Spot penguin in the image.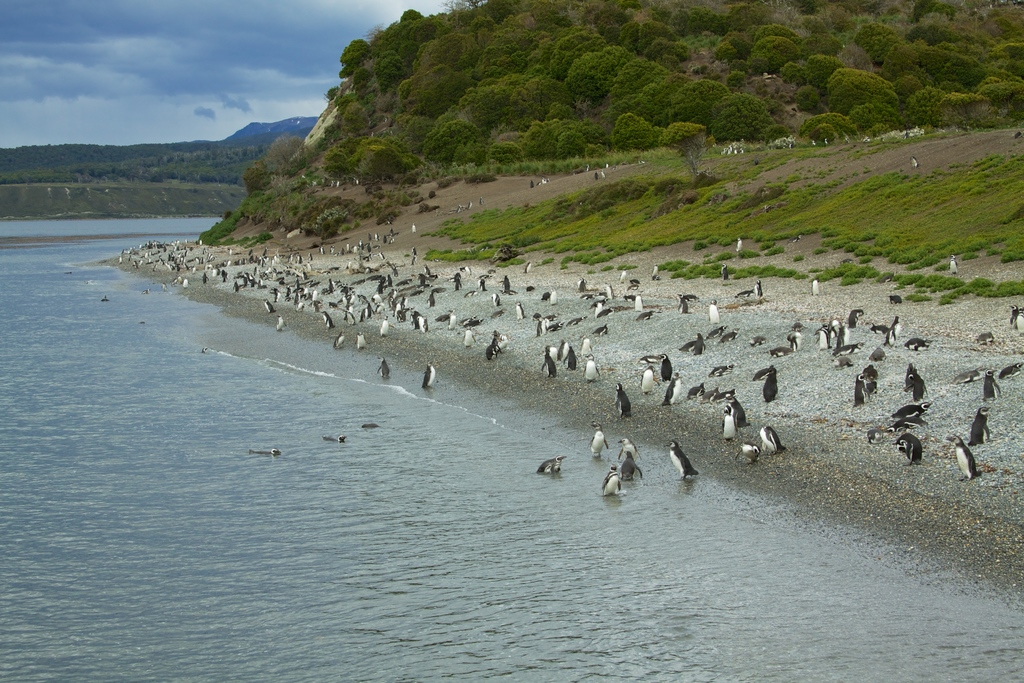
penguin found at {"x1": 902, "y1": 359, "x2": 919, "y2": 393}.
